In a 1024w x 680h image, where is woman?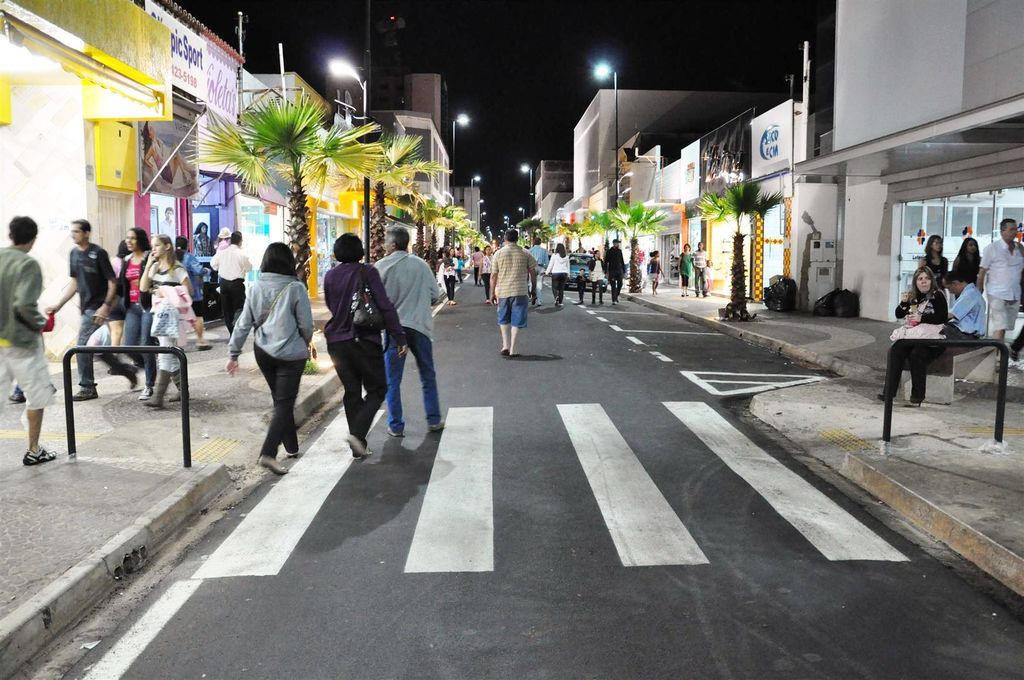
select_region(591, 249, 605, 306).
